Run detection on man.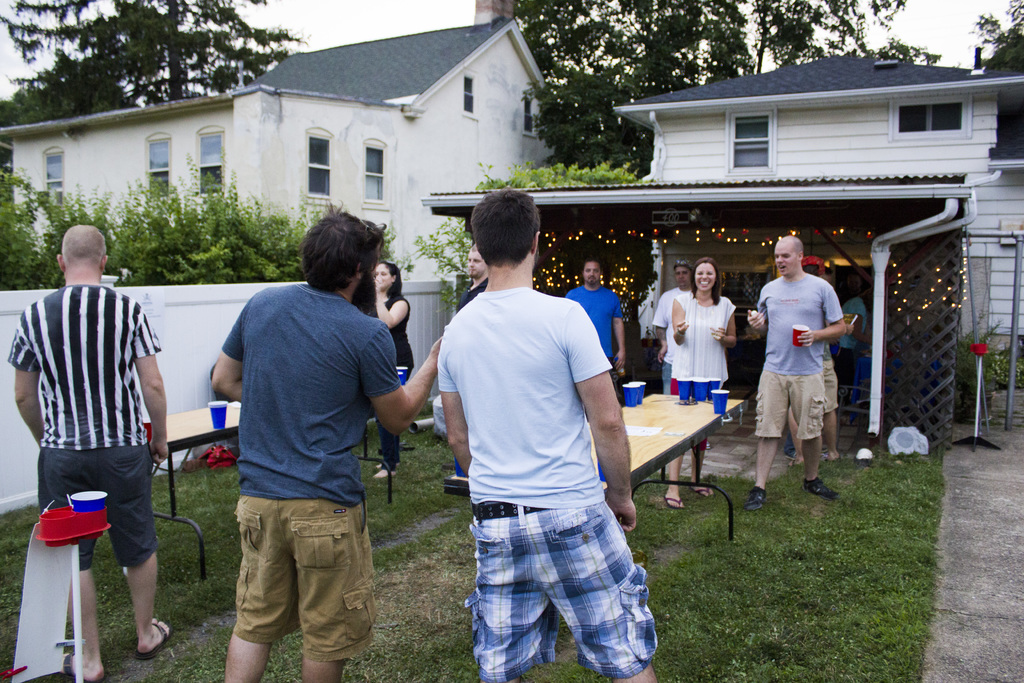
Result: <bbox>748, 236, 847, 514</bbox>.
